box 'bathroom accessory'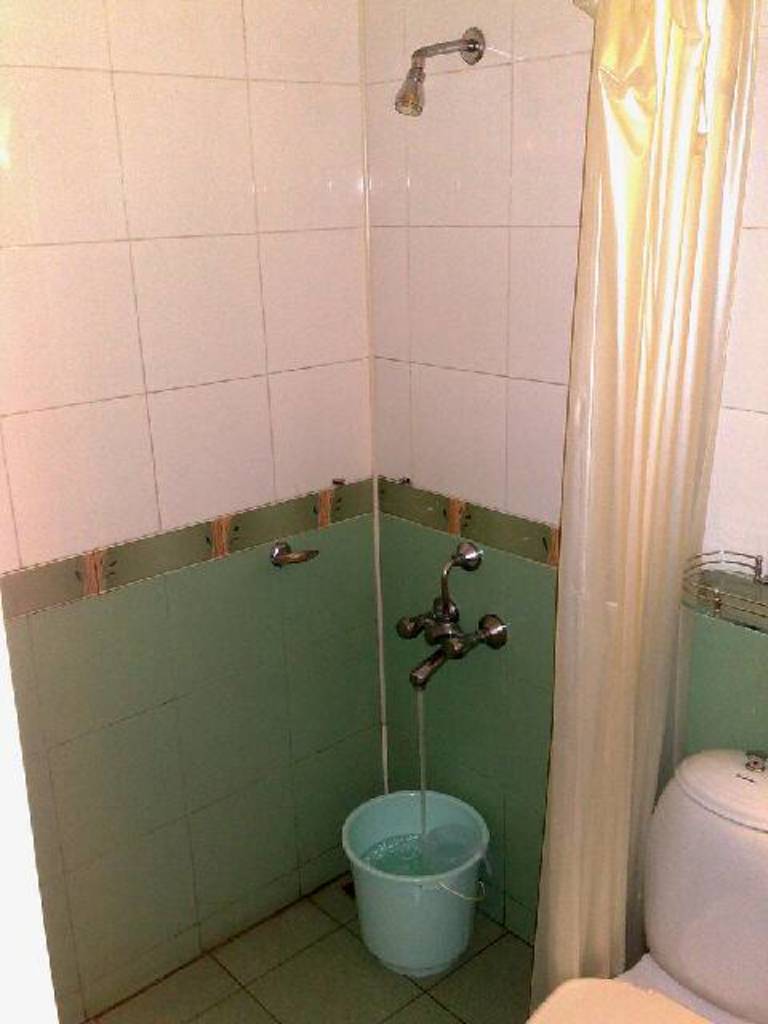
(x1=680, y1=542, x2=766, y2=645)
